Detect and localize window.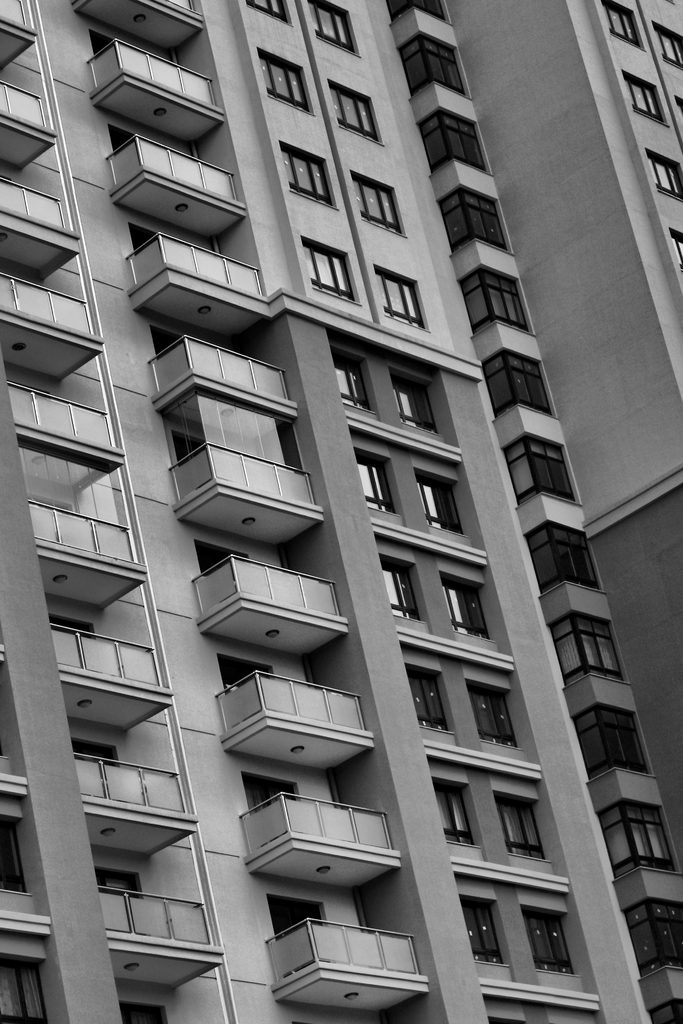
Localized at locate(443, 576, 491, 637).
